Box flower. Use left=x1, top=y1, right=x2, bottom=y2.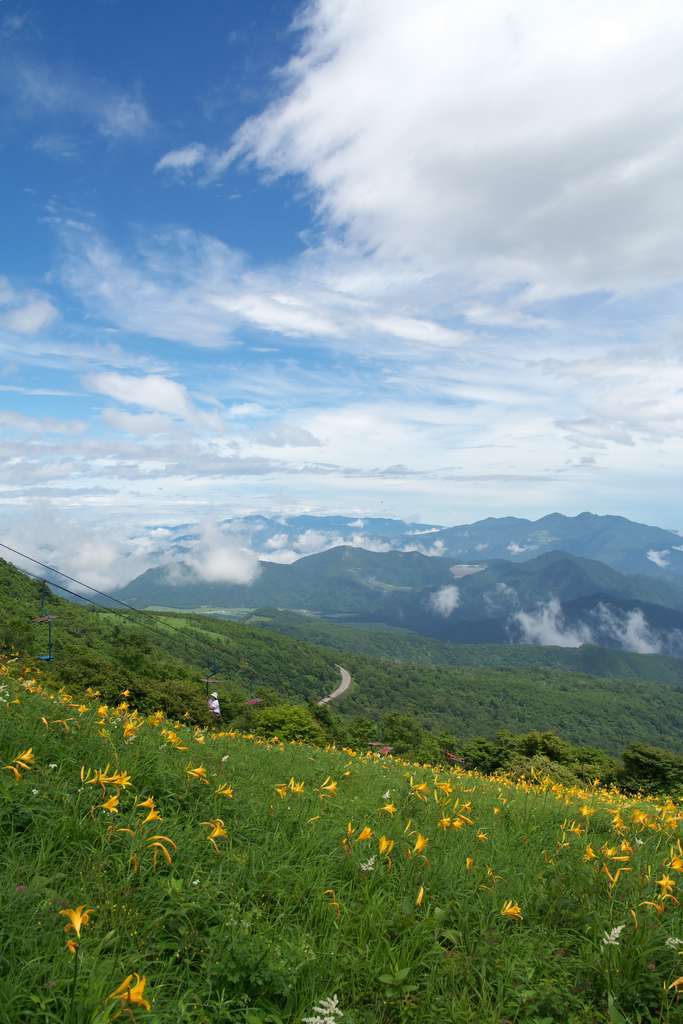
left=197, top=817, right=232, bottom=852.
